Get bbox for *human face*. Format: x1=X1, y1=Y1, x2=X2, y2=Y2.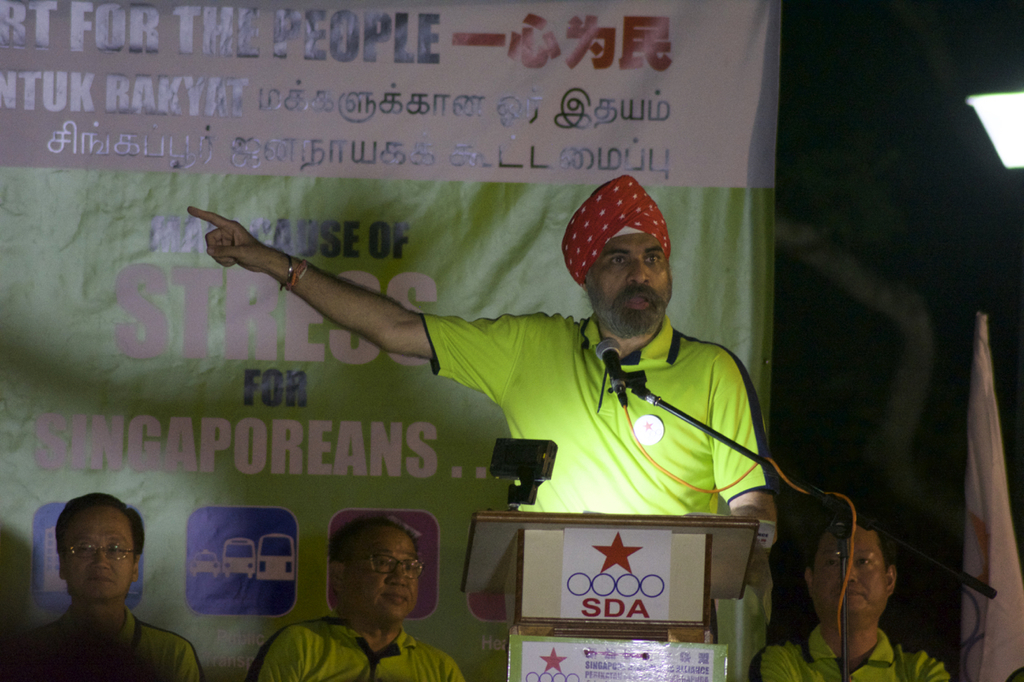
x1=592, y1=233, x2=679, y2=330.
